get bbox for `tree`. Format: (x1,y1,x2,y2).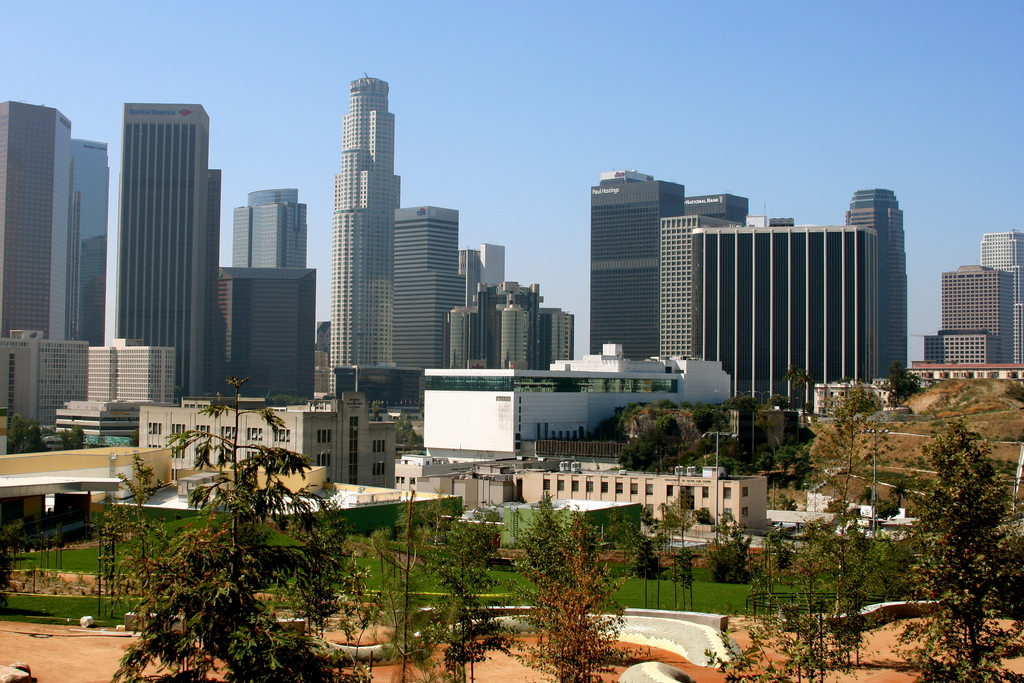
(614,412,683,476).
